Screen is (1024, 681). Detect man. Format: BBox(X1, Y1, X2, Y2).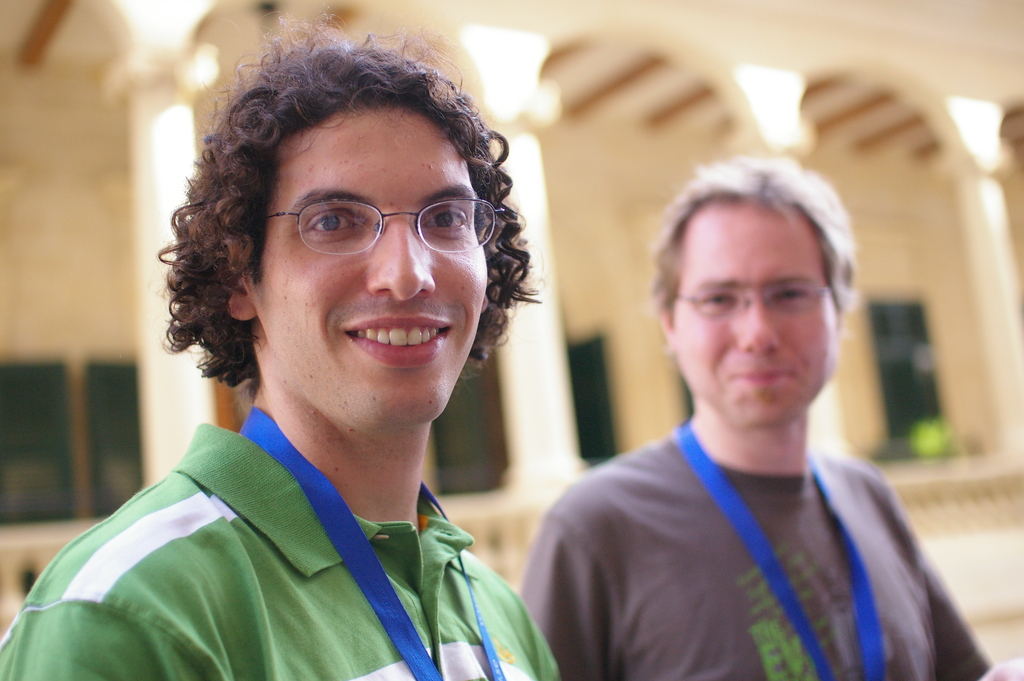
BBox(0, 5, 561, 680).
